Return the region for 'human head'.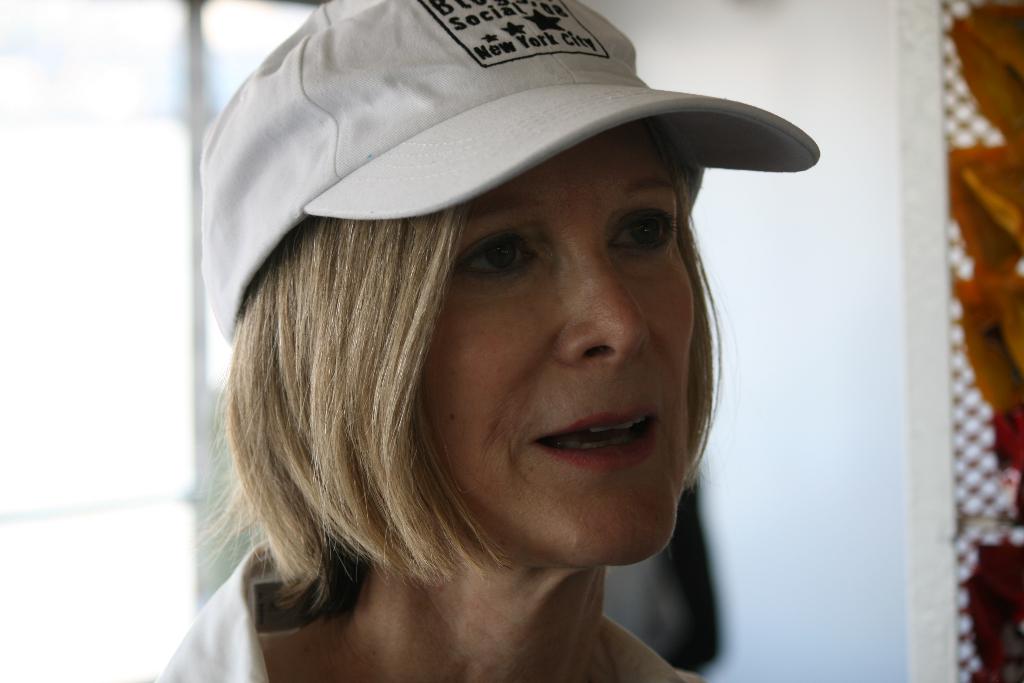
box=[243, 11, 800, 512].
